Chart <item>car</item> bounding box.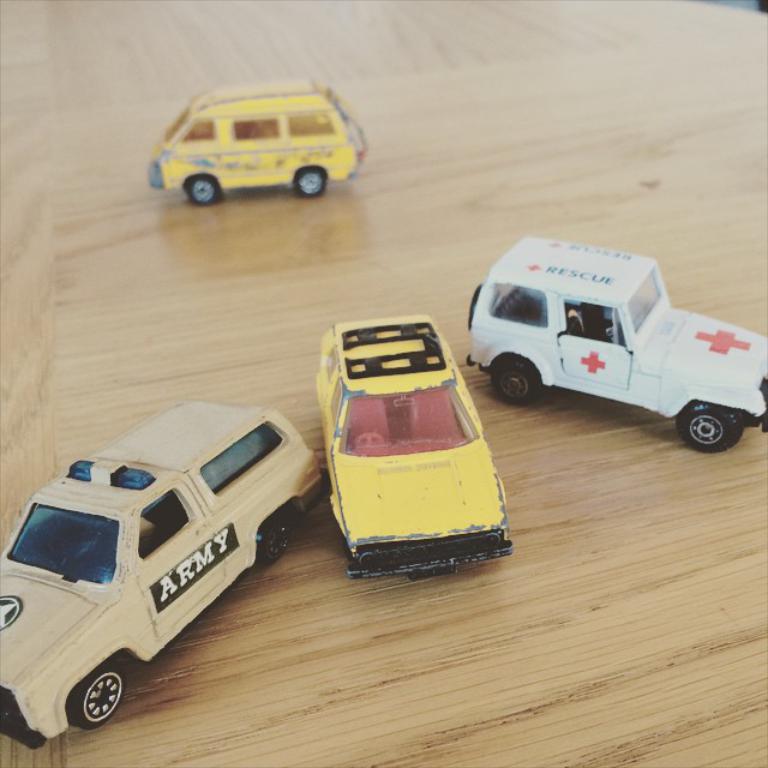
Charted: {"x1": 0, "y1": 396, "x2": 331, "y2": 750}.
